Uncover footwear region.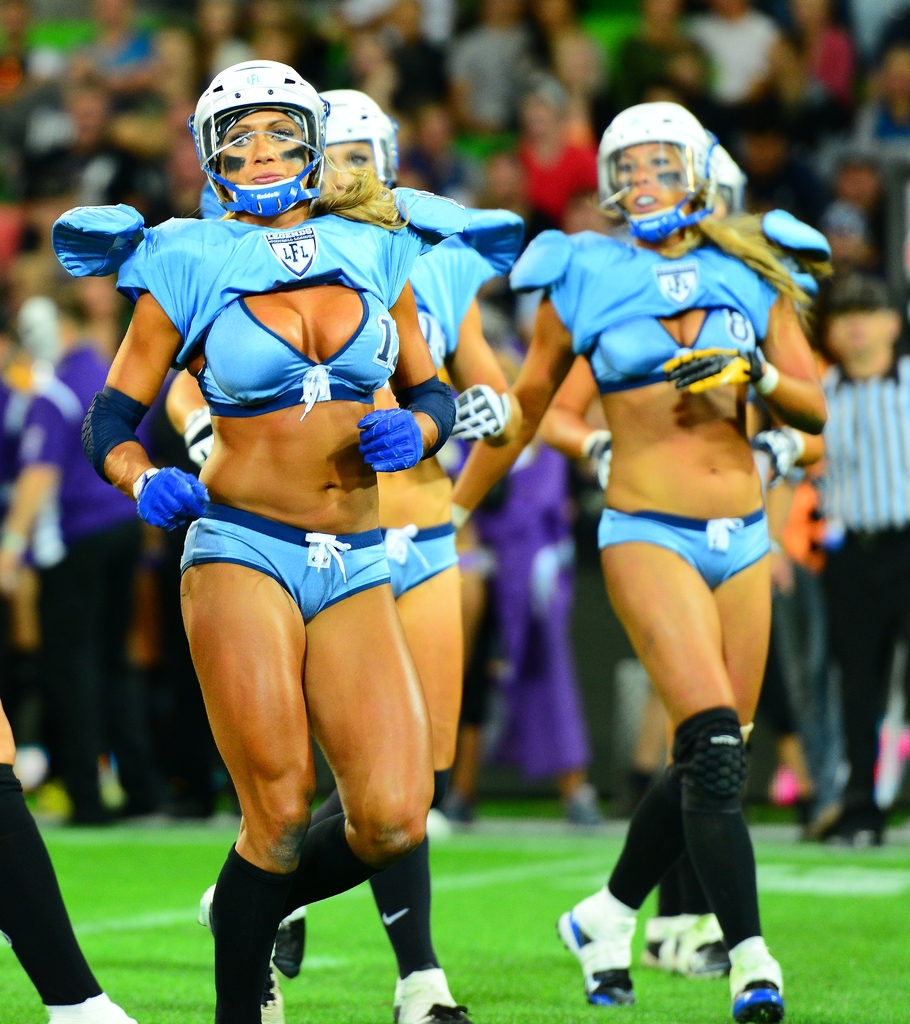
Uncovered: x1=546 y1=891 x2=633 y2=1013.
